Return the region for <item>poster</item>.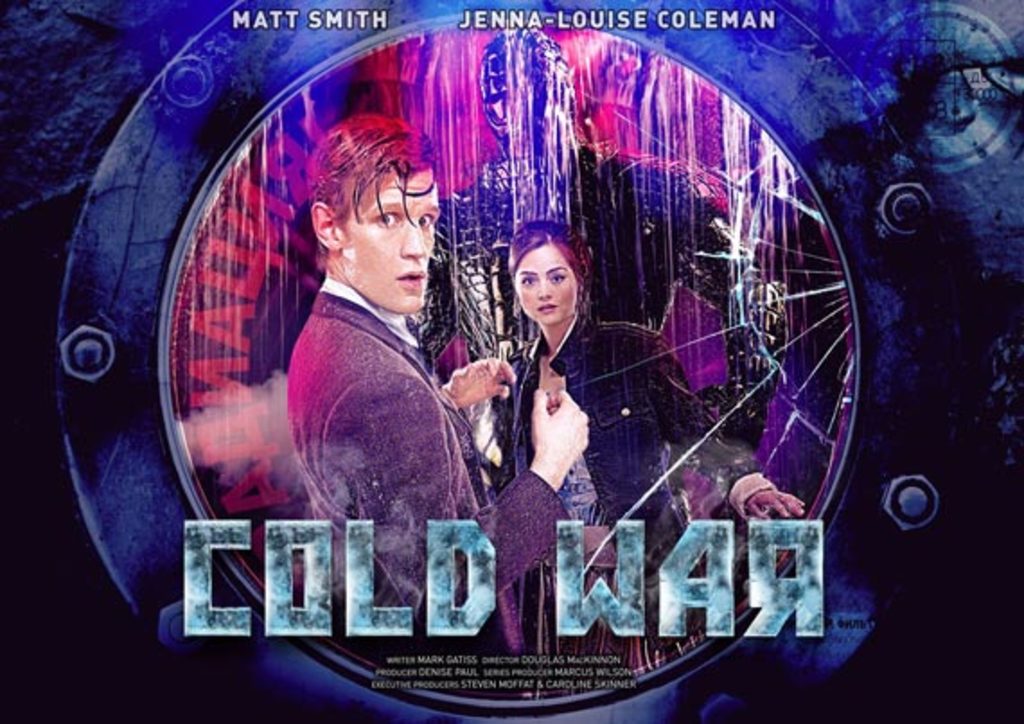
<region>0, 2, 1022, 720</region>.
